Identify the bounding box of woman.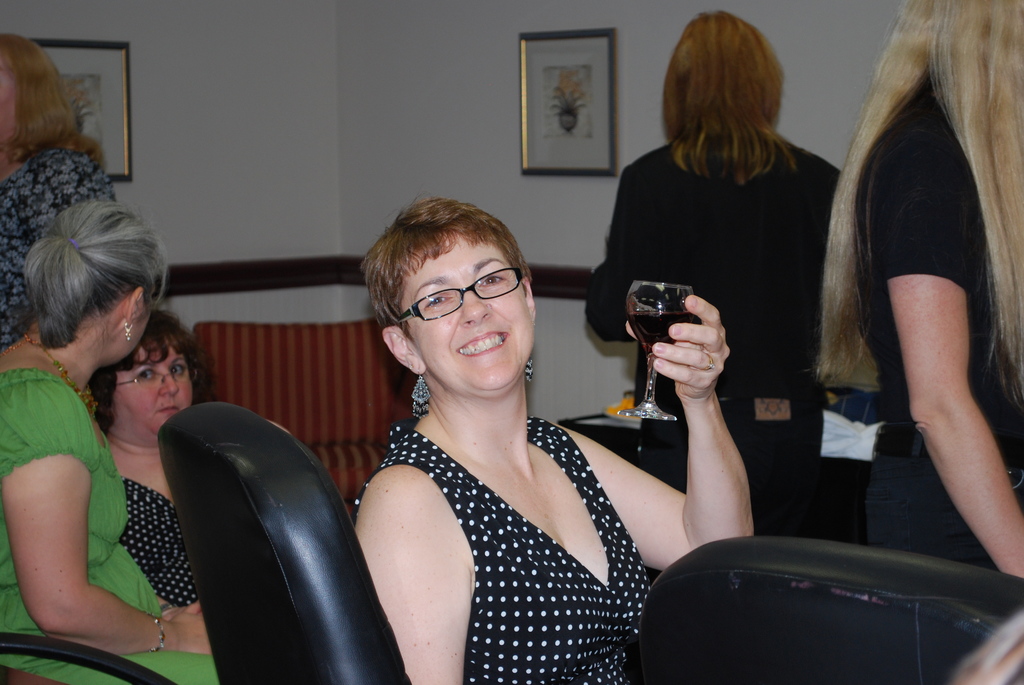
<region>92, 310, 221, 607</region>.
